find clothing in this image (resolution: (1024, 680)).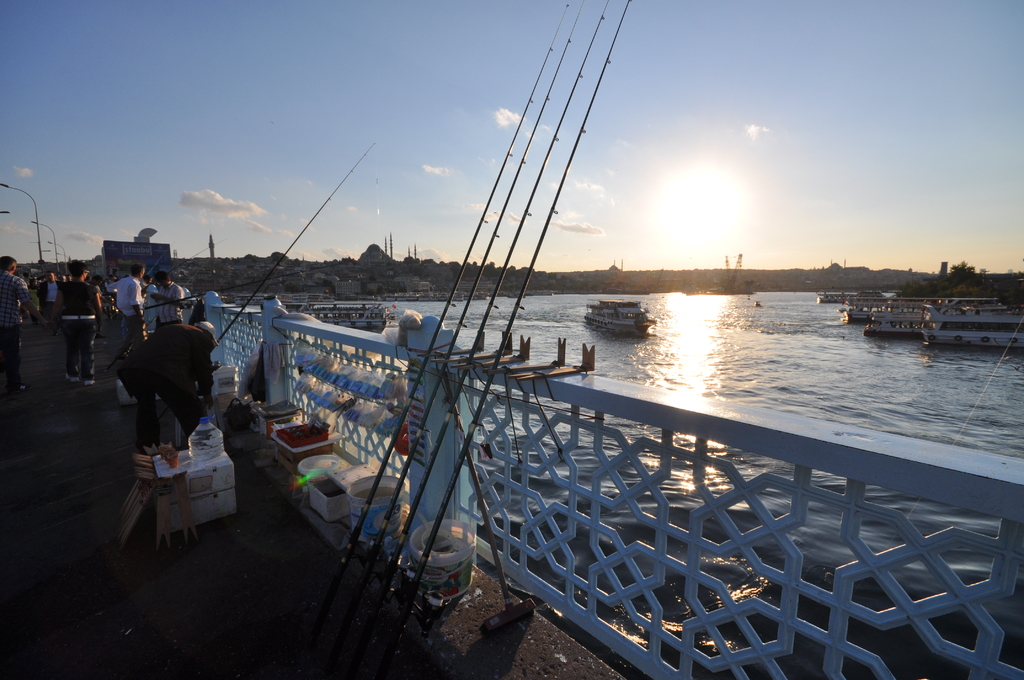
(left=106, top=275, right=141, bottom=359).
